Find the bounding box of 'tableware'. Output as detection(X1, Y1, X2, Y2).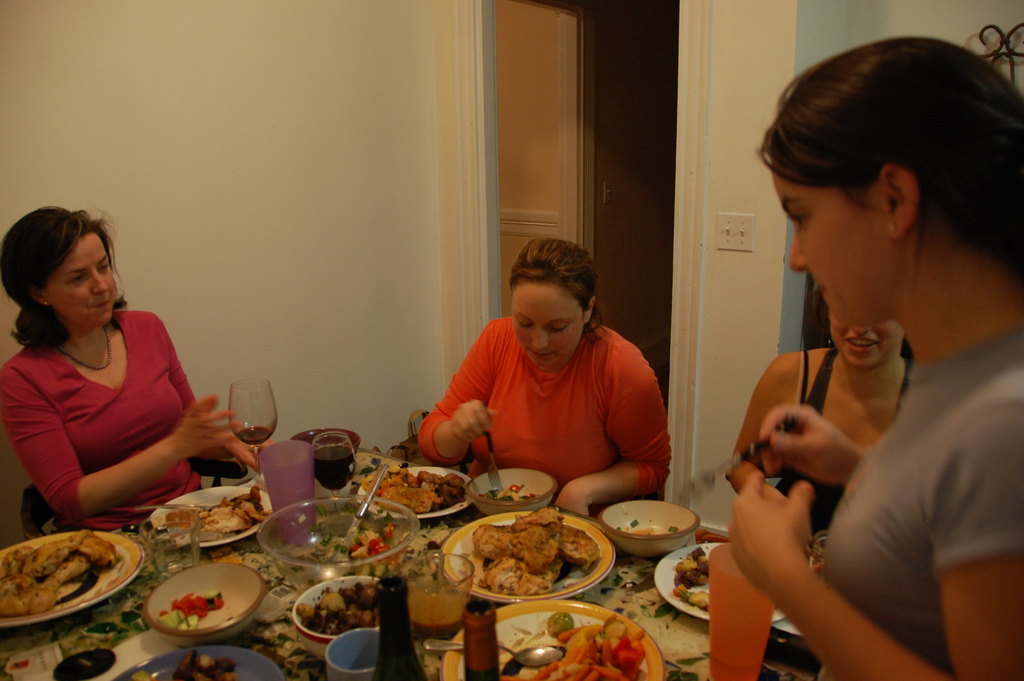
detection(132, 510, 203, 582).
